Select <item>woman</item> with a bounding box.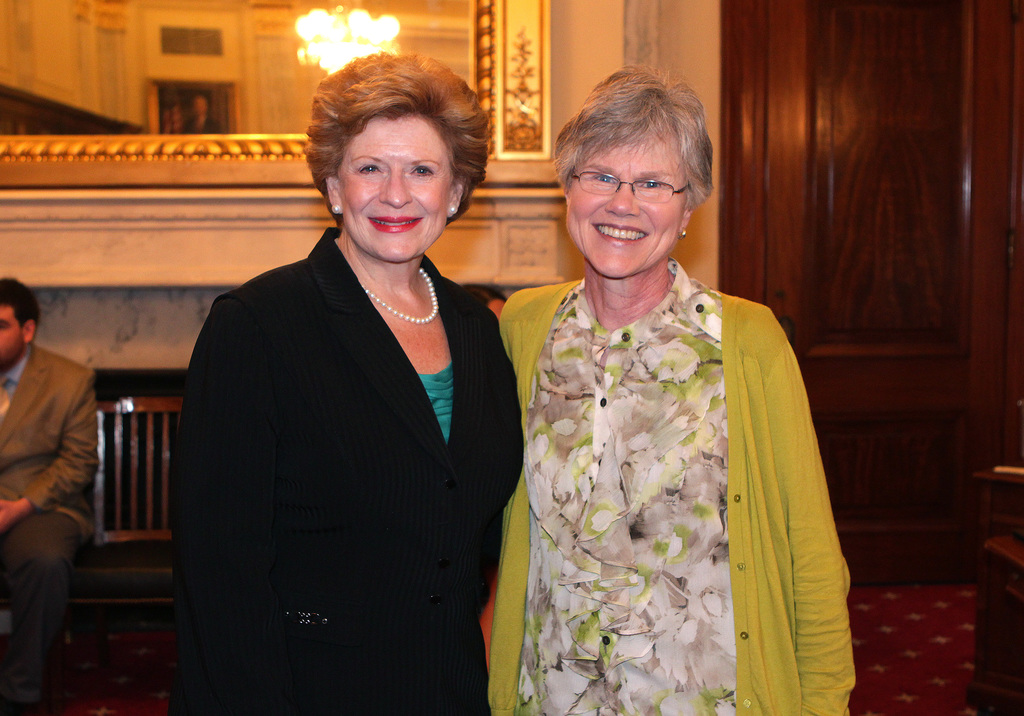
locate(159, 51, 571, 715).
